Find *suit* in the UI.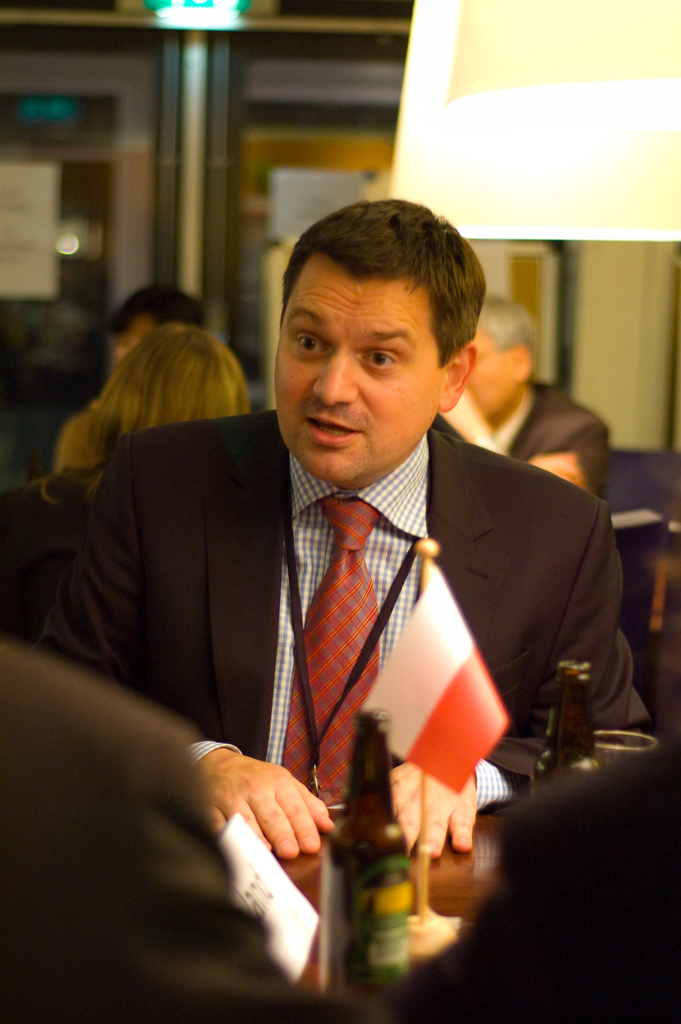
UI element at pyautogui.locateOnScreen(365, 733, 680, 1023).
